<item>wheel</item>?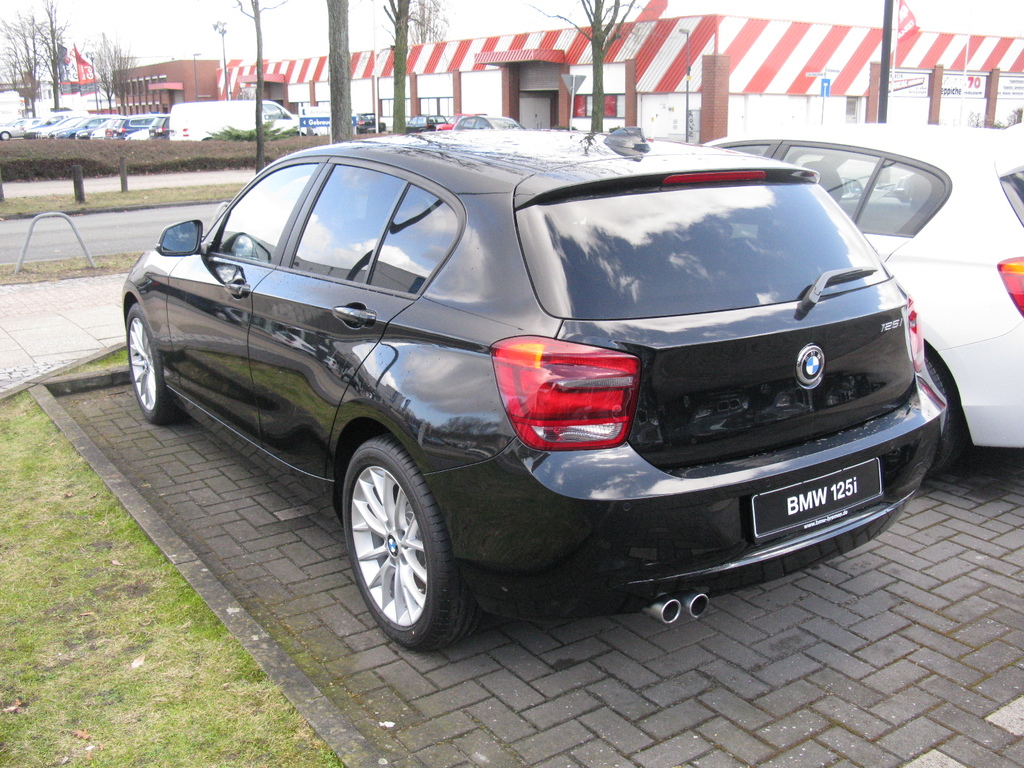
<region>129, 307, 189, 429</region>
